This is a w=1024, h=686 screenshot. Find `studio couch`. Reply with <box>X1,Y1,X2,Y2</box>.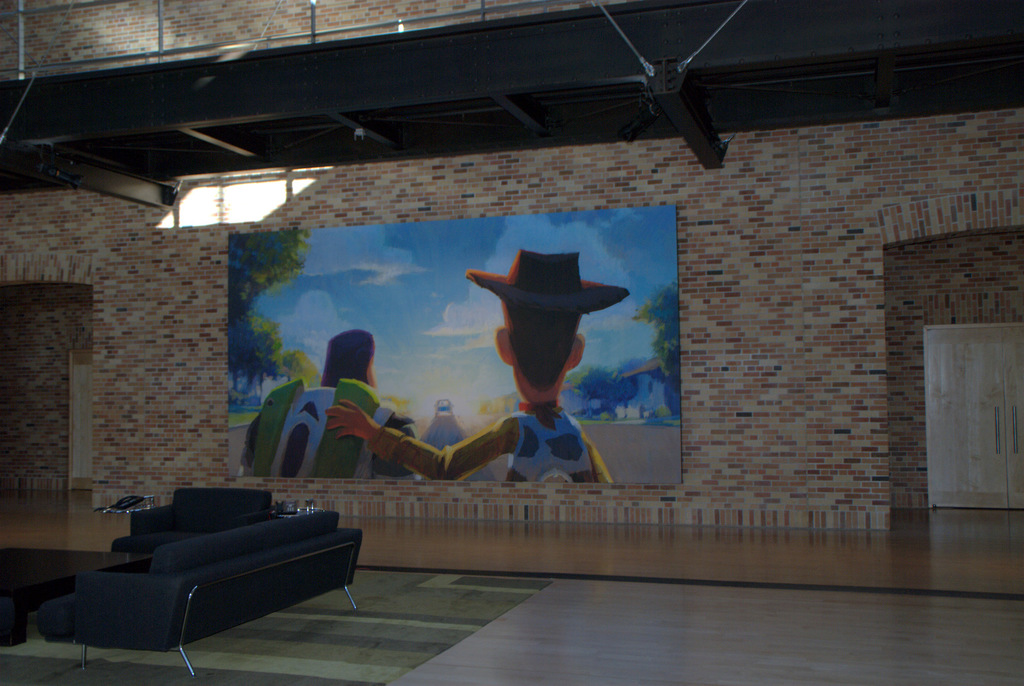
<box>52,482,356,659</box>.
